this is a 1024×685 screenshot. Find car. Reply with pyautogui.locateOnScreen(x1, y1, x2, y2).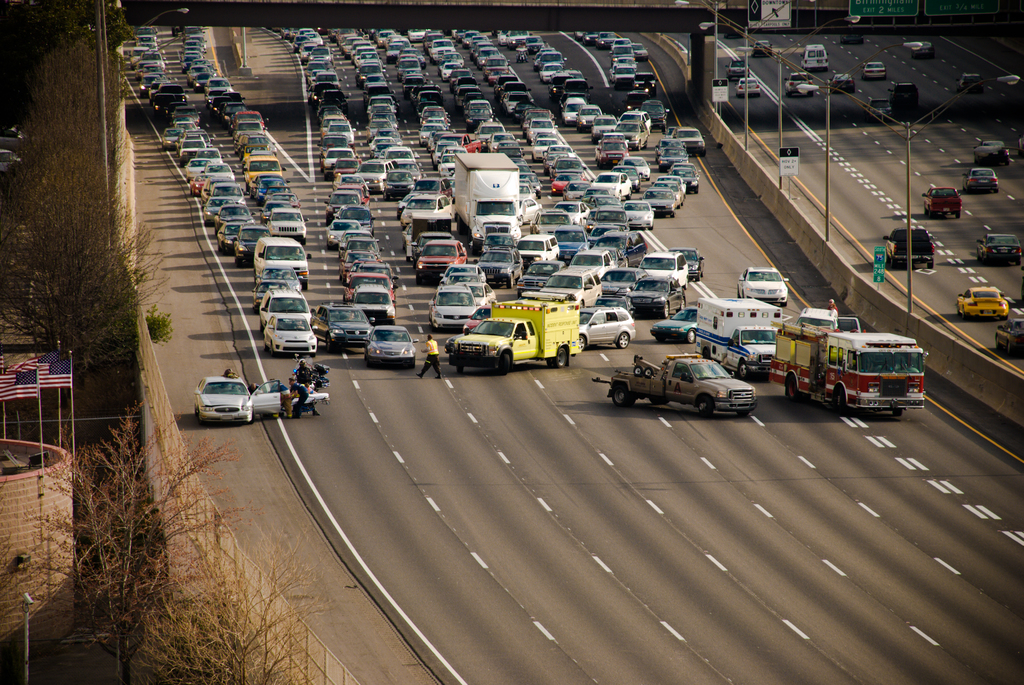
pyautogui.locateOnScreen(979, 147, 1011, 168).
